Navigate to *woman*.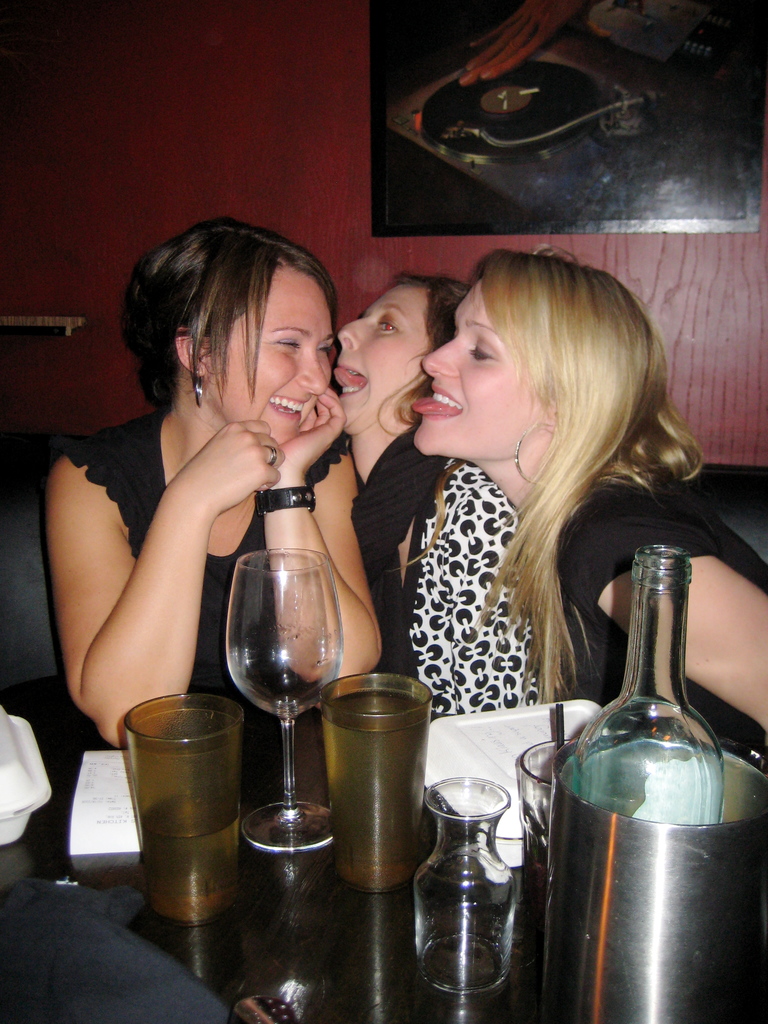
Navigation target: box(325, 271, 474, 684).
